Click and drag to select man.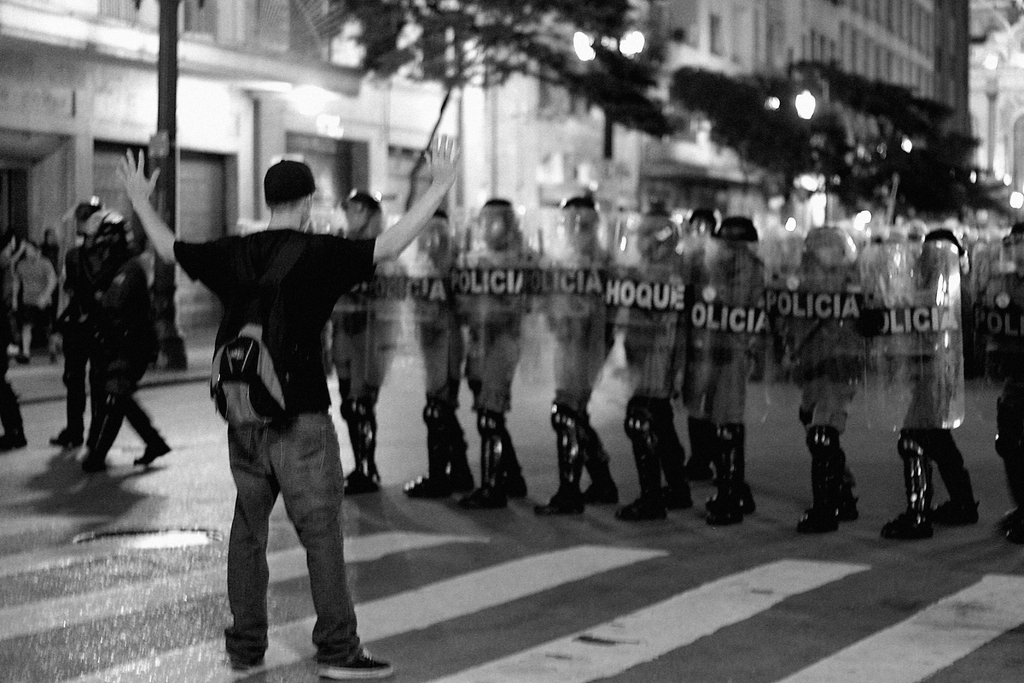
Selection: select_region(532, 193, 621, 518).
